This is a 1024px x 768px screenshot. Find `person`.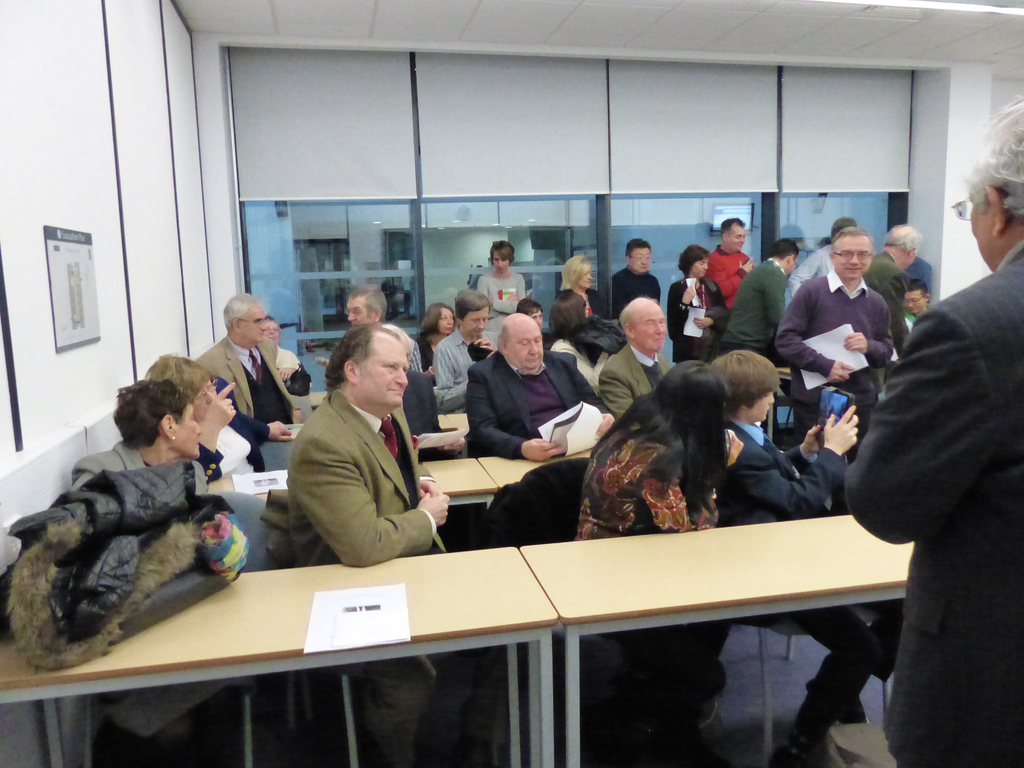
Bounding box: region(591, 282, 703, 424).
